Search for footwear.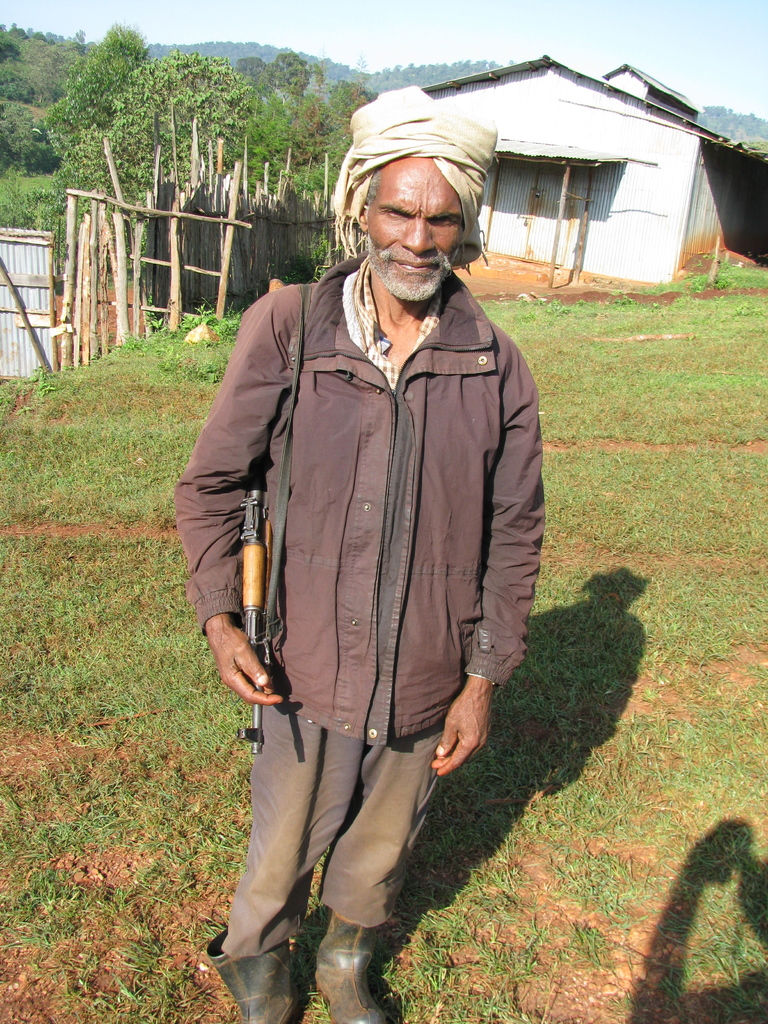
Found at 209:916:308:1023.
